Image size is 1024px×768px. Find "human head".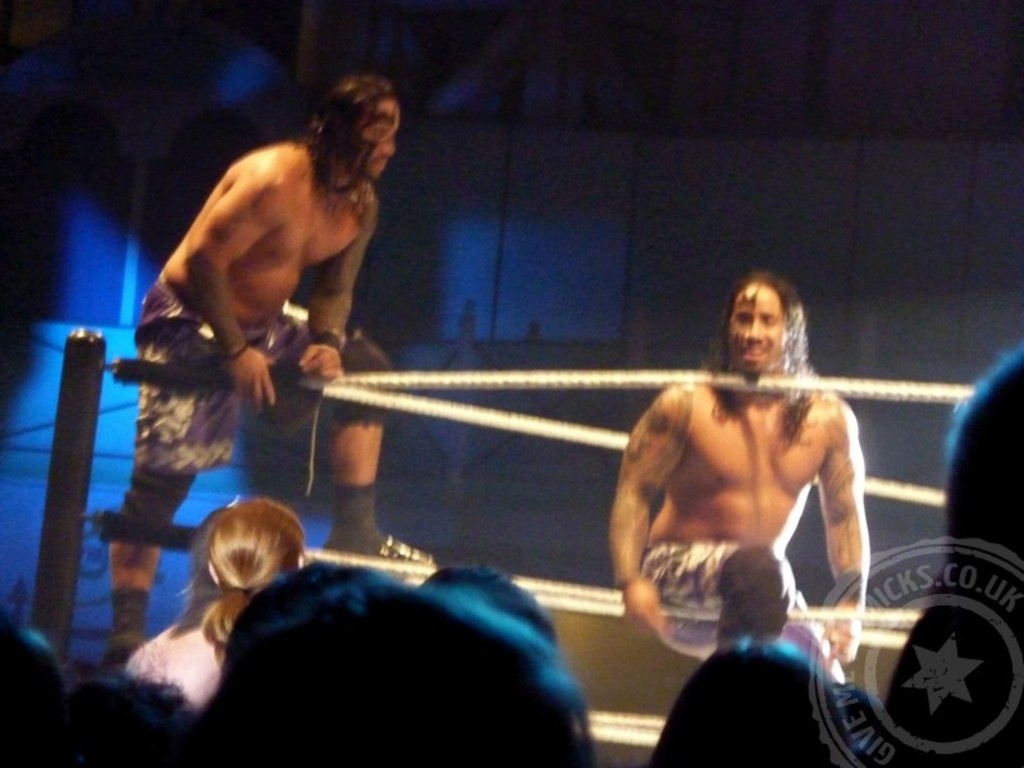
<region>250, 577, 602, 767</region>.
